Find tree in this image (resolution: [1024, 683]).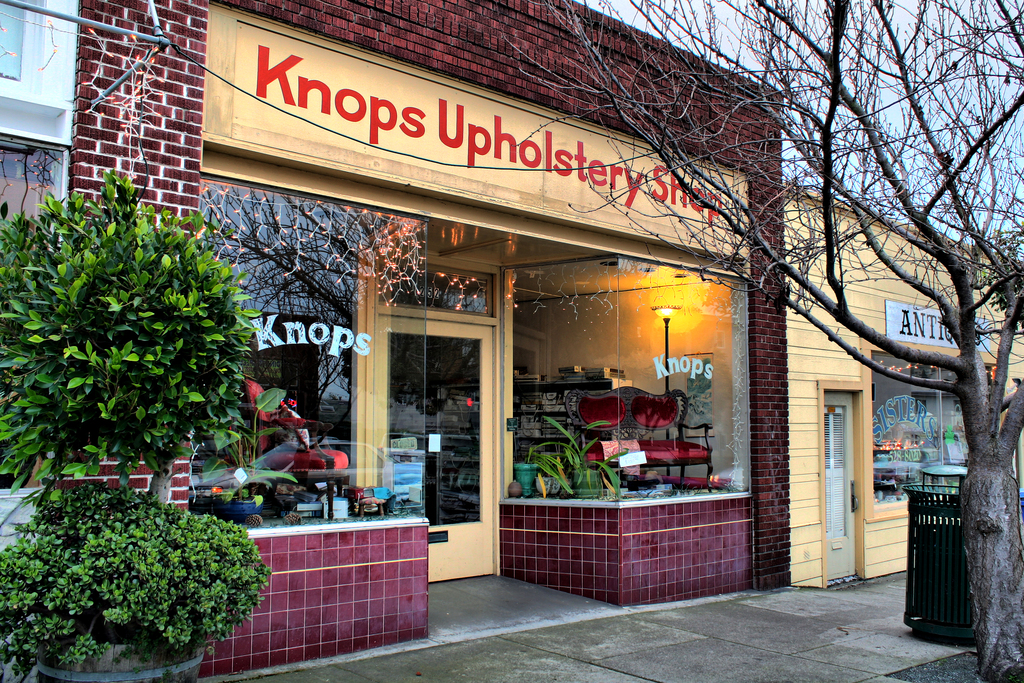
bbox=[494, 0, 1023, 682].
